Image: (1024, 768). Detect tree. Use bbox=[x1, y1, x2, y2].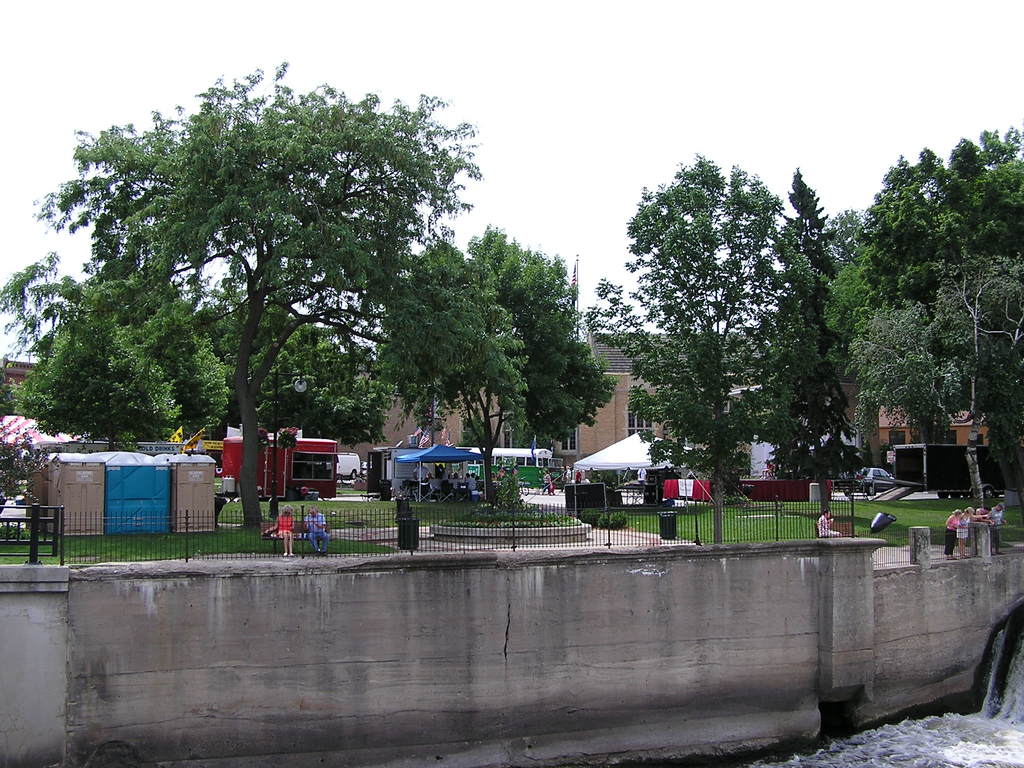
bbox=[759, 164, 884, 506].
